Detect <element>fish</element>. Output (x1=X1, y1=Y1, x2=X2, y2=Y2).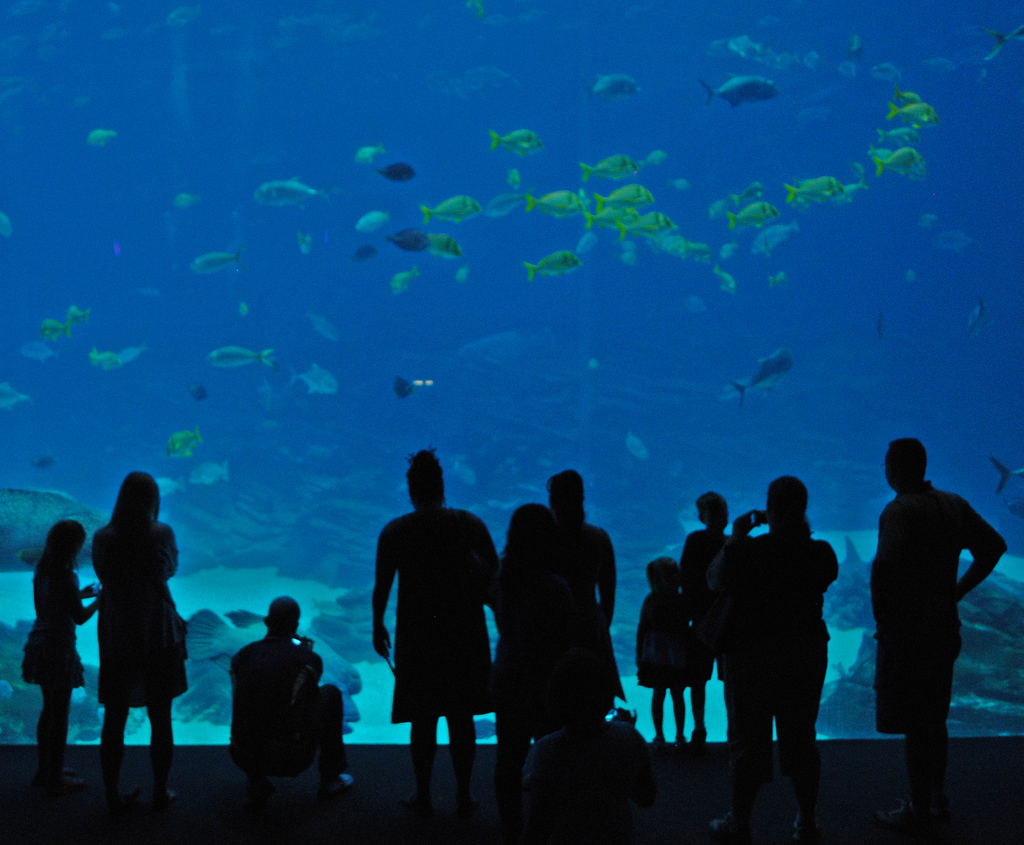
(x1=162, y1=429, x2=201, y2=463).
